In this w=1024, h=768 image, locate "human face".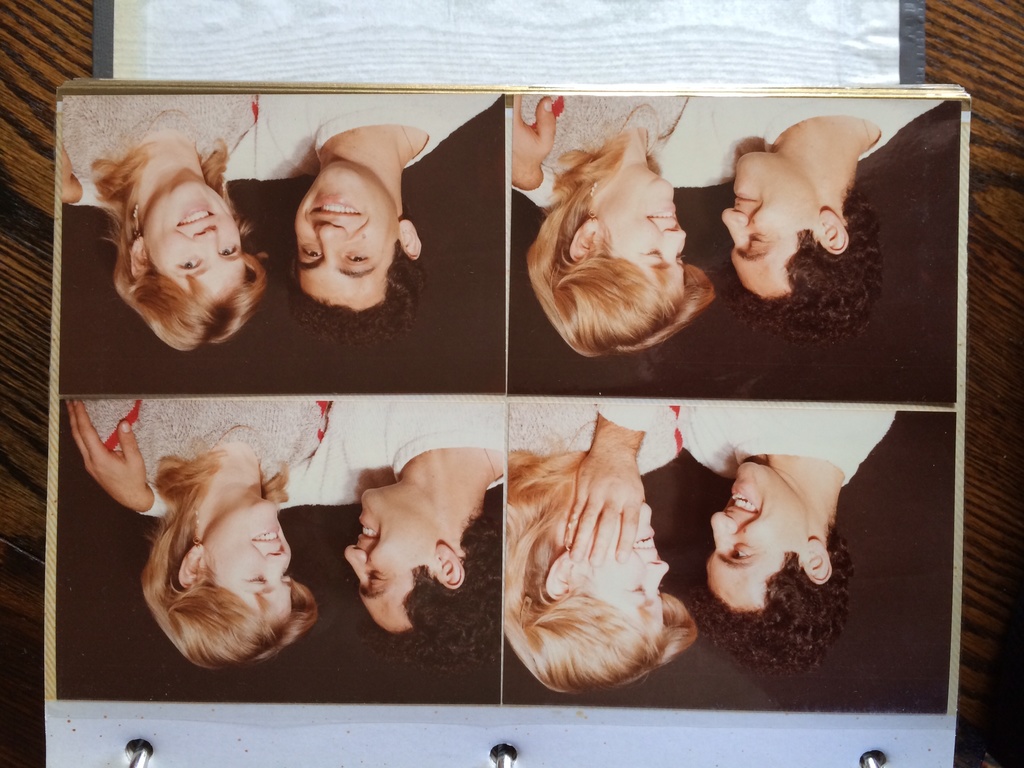
Bounding box: 705 465 801 611.
